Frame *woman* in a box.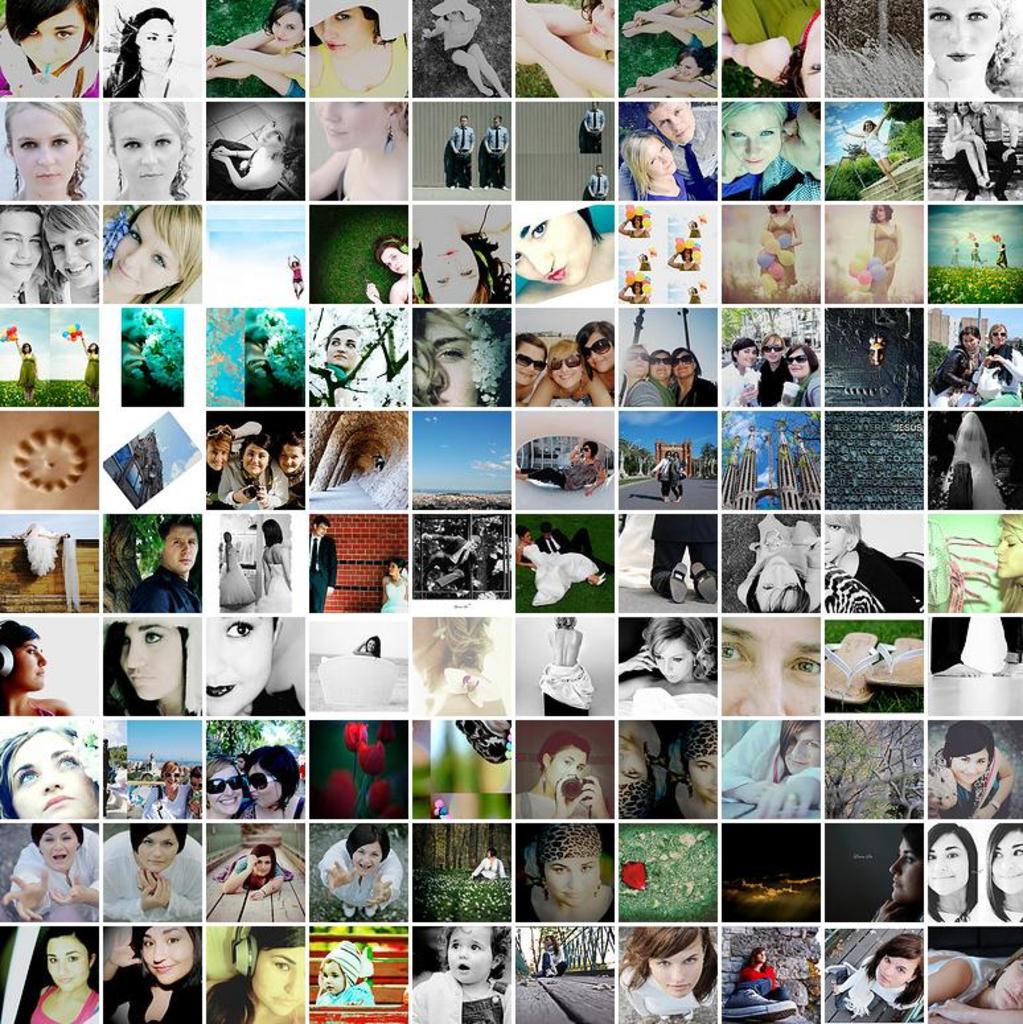
x1=111 y1=98 x2=197 y2=207.
